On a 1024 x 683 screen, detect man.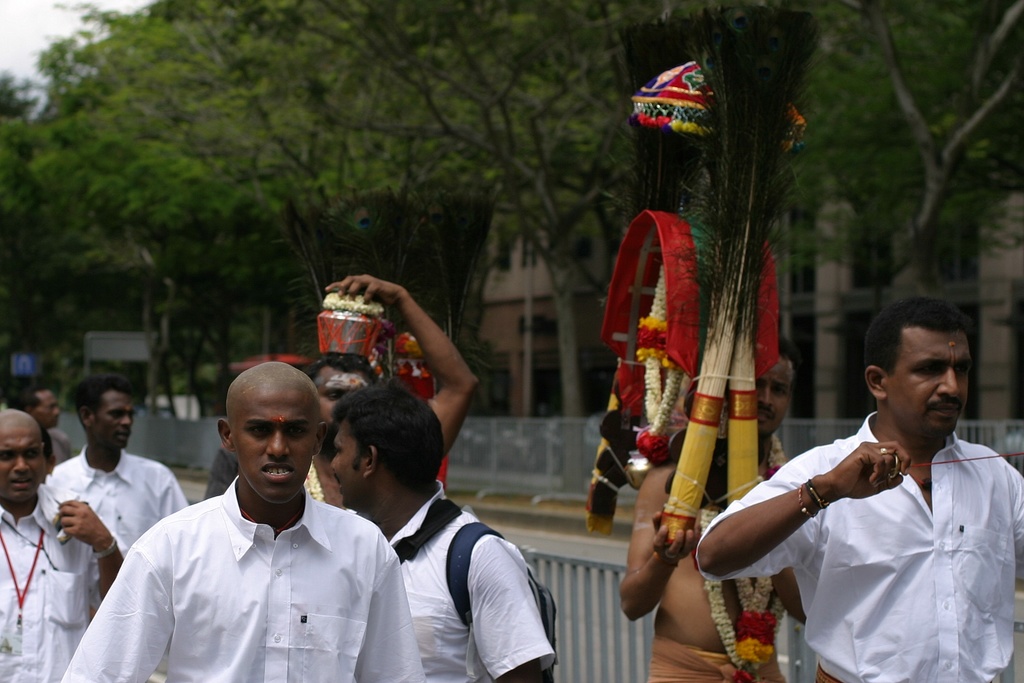
(0, 384, 72, 463).
